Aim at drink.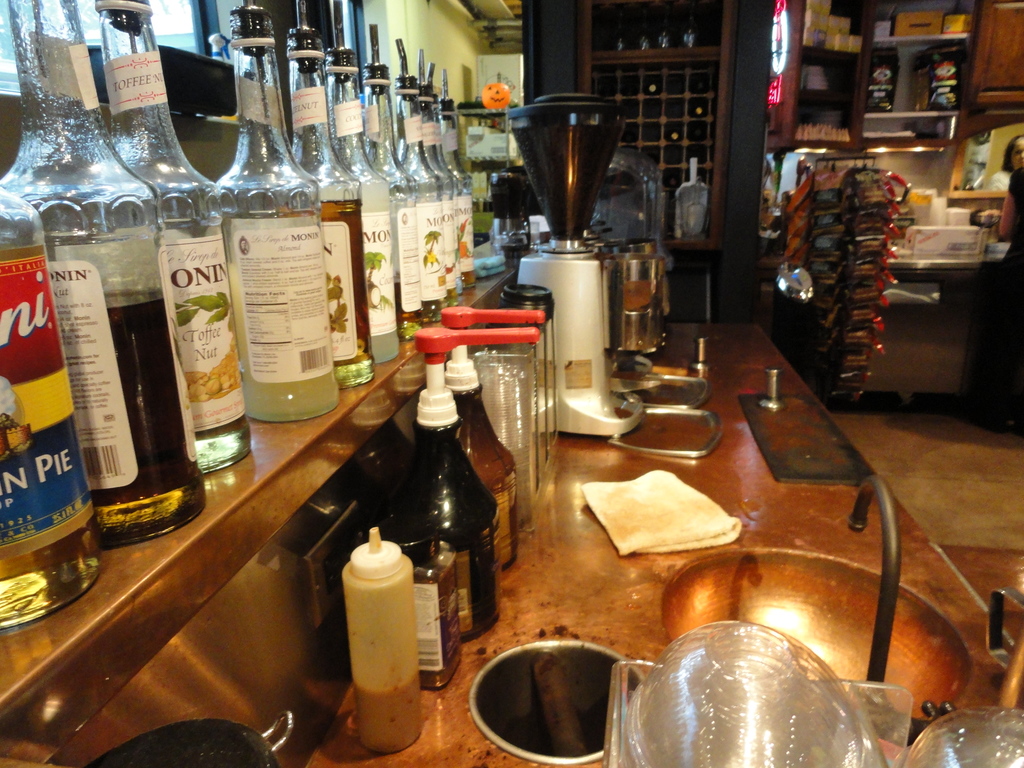
Aimed at bbox=[426, 300, 449, 321].
